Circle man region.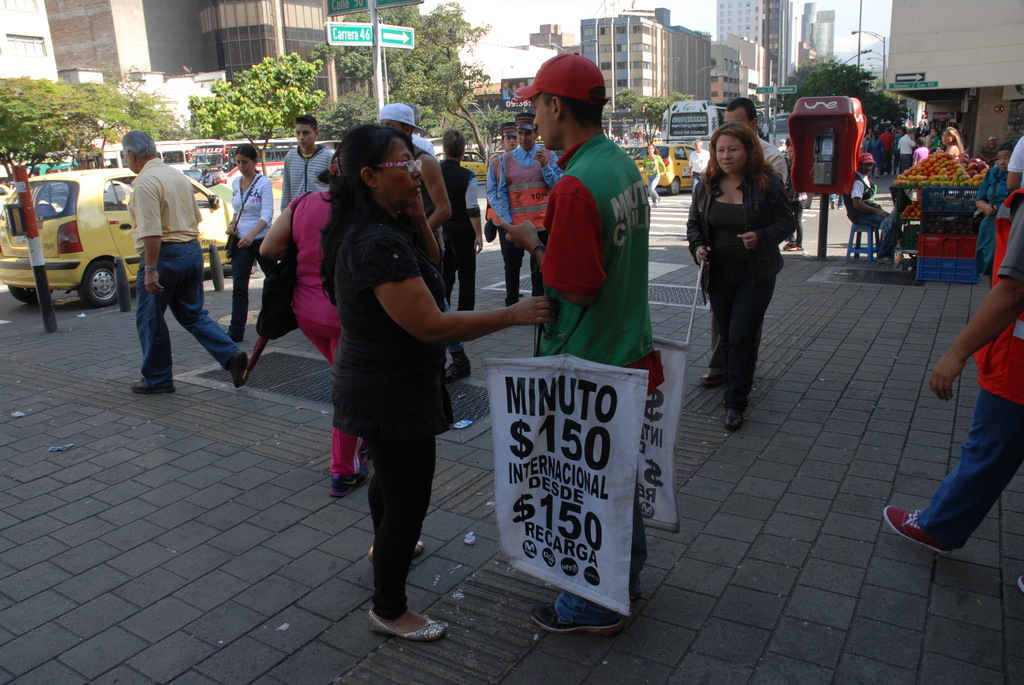
Region: bbox=[846, 152, 896, 267].
